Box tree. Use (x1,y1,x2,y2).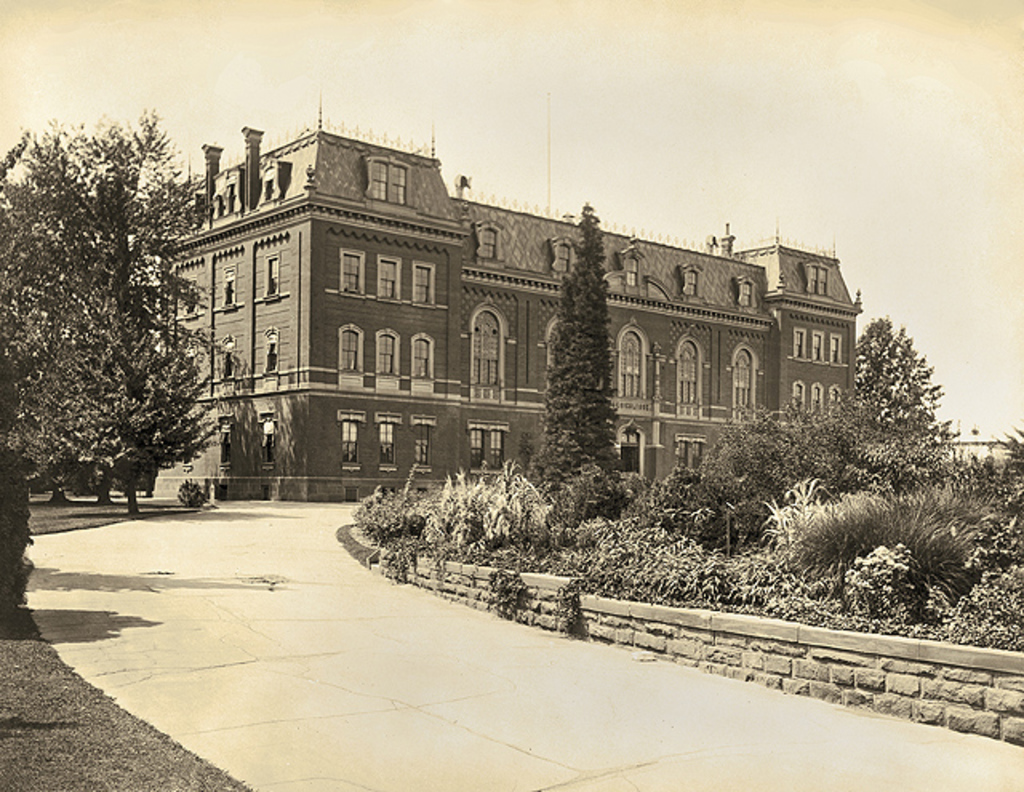
(840,315,966,445).
